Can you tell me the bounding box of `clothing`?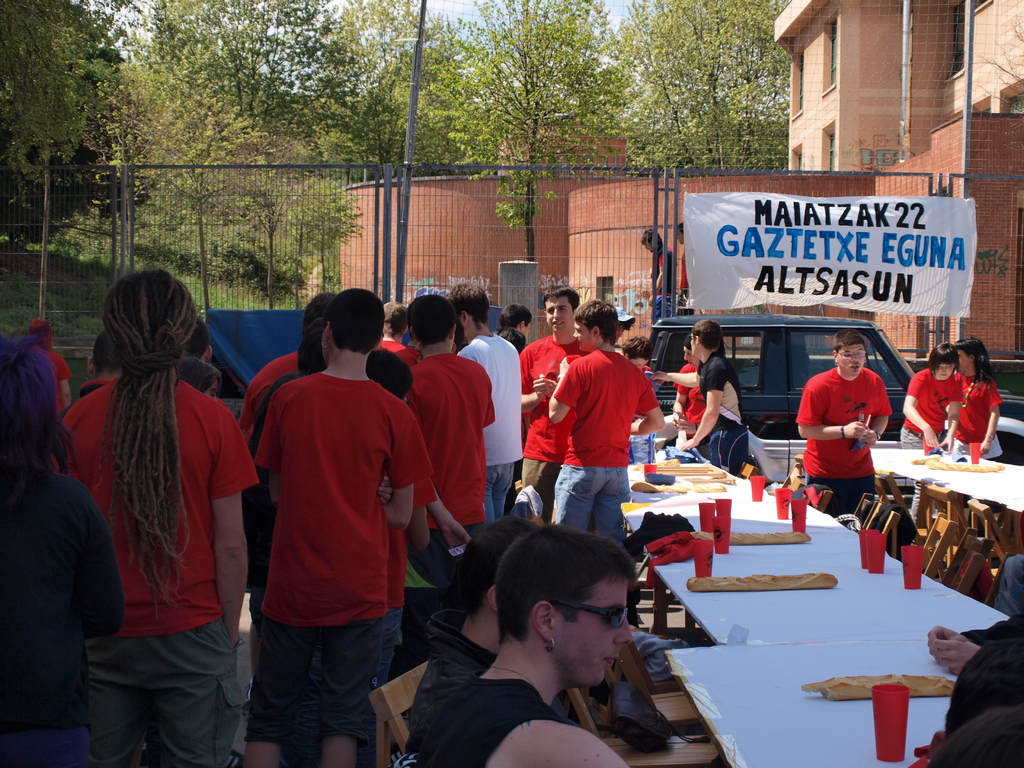
BBox(423, 669, 588, 767).
